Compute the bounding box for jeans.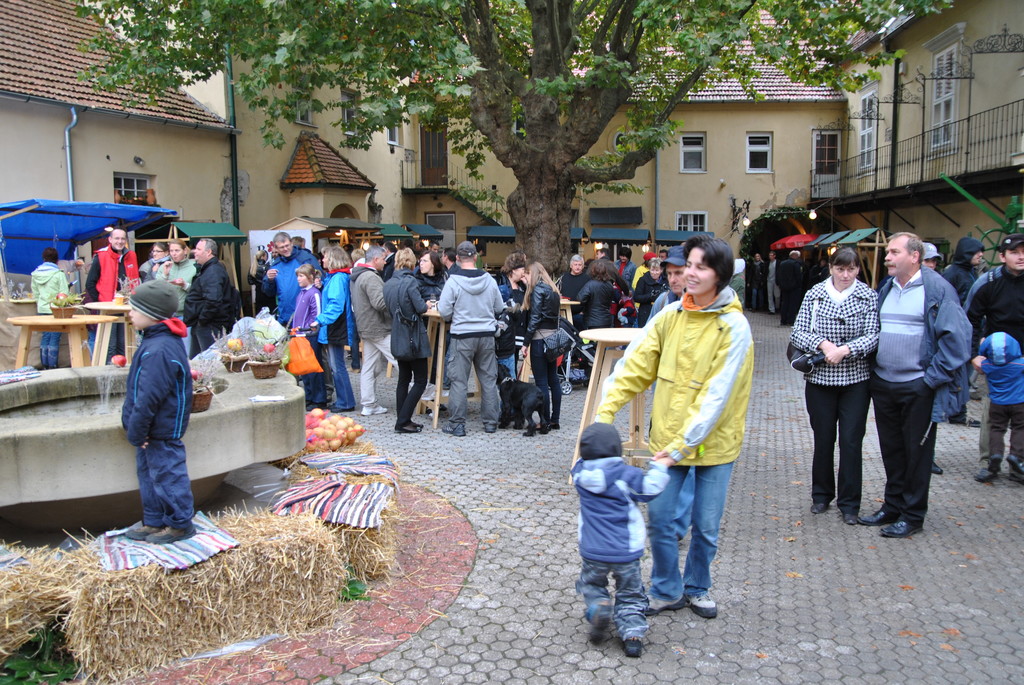
{"x1": 516, "y1": 345, "x2": 563, "y2": 417}.
